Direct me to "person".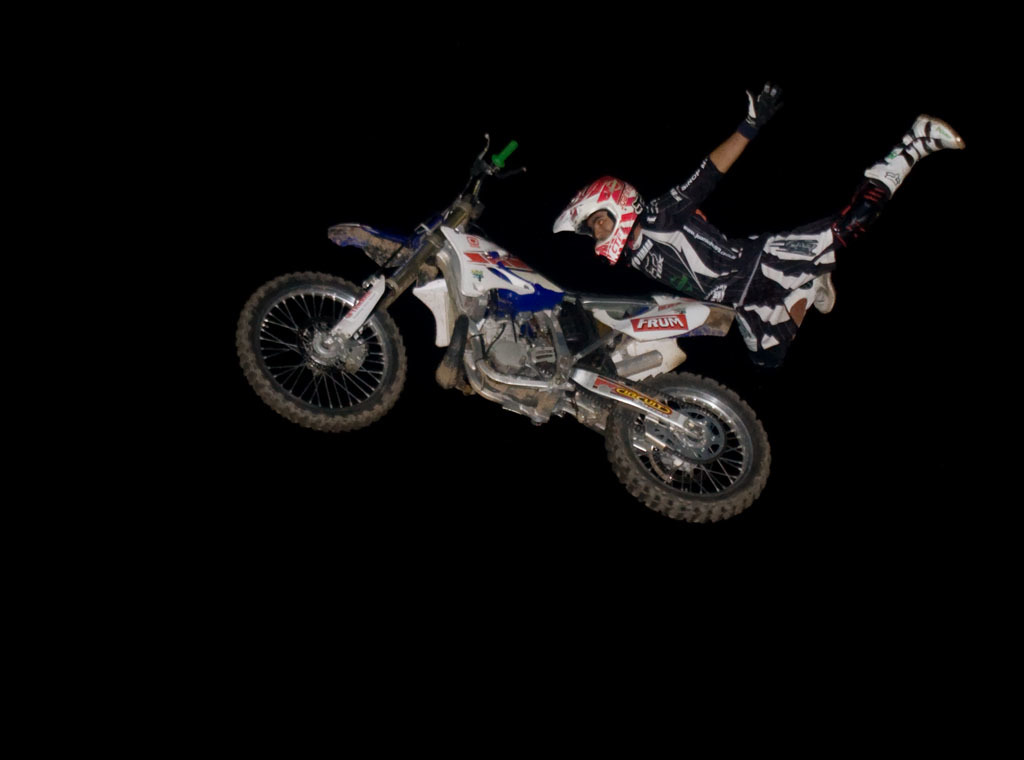
Direction: {"x1": 554, "y1": 77, "x2": 966, "y2": 369}.
